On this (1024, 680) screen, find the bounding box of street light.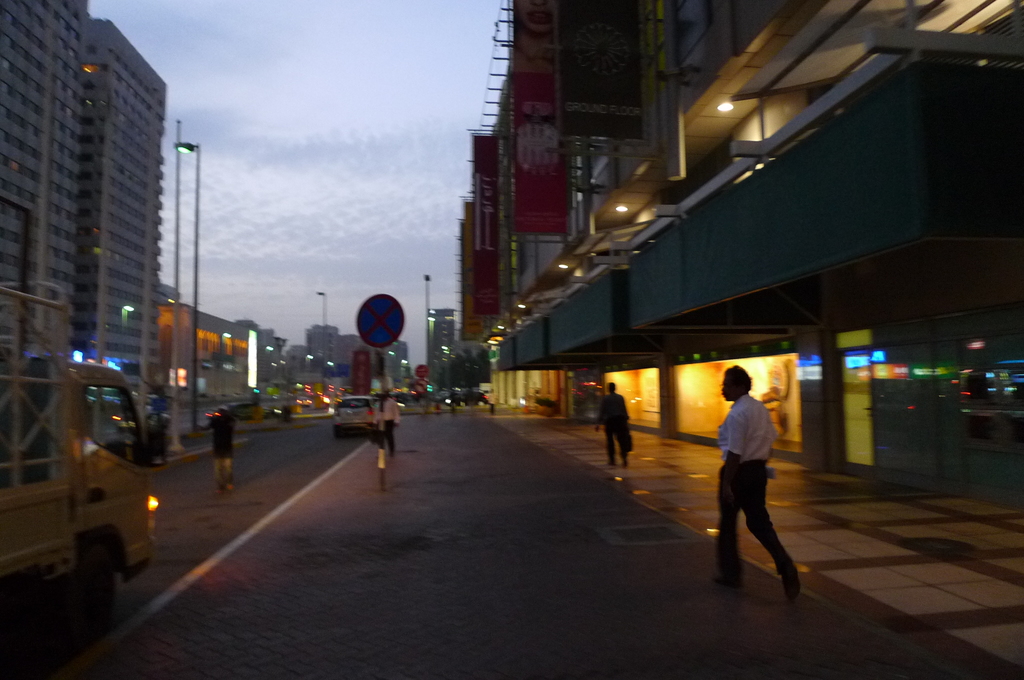
Bounding box: 177, 137, 202, 433.
